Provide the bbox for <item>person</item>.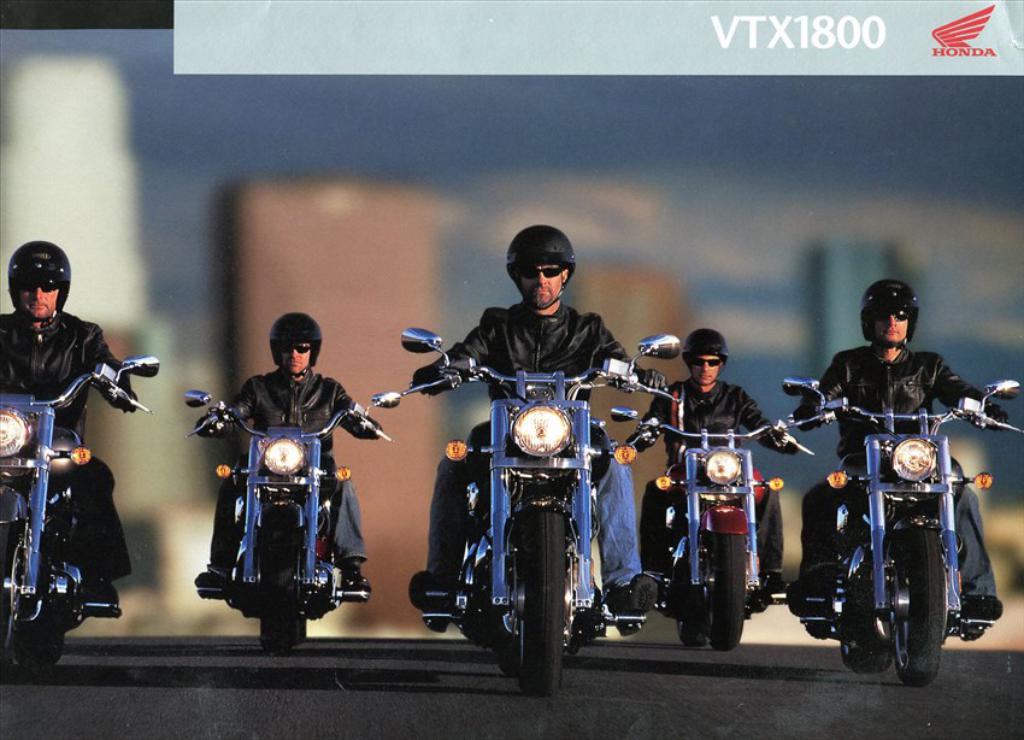
{"left": 0, "top": 239, "right": 139, "bottom": 628}.
